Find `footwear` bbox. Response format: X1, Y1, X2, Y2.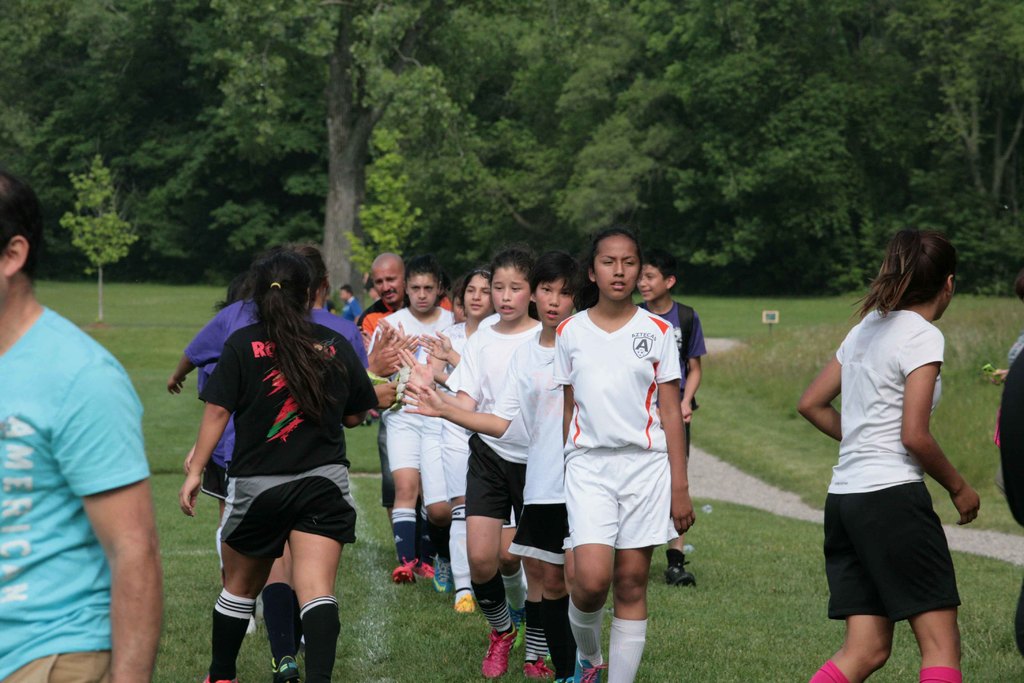
479, 621, 519, 677.
